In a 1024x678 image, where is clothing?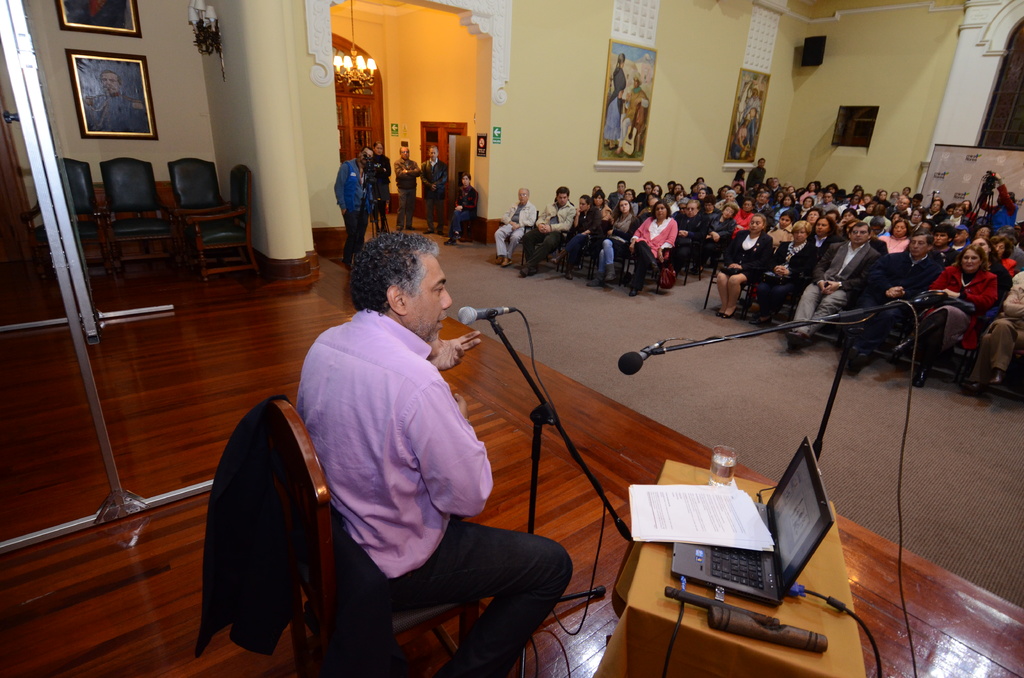
733,175,748,186.
